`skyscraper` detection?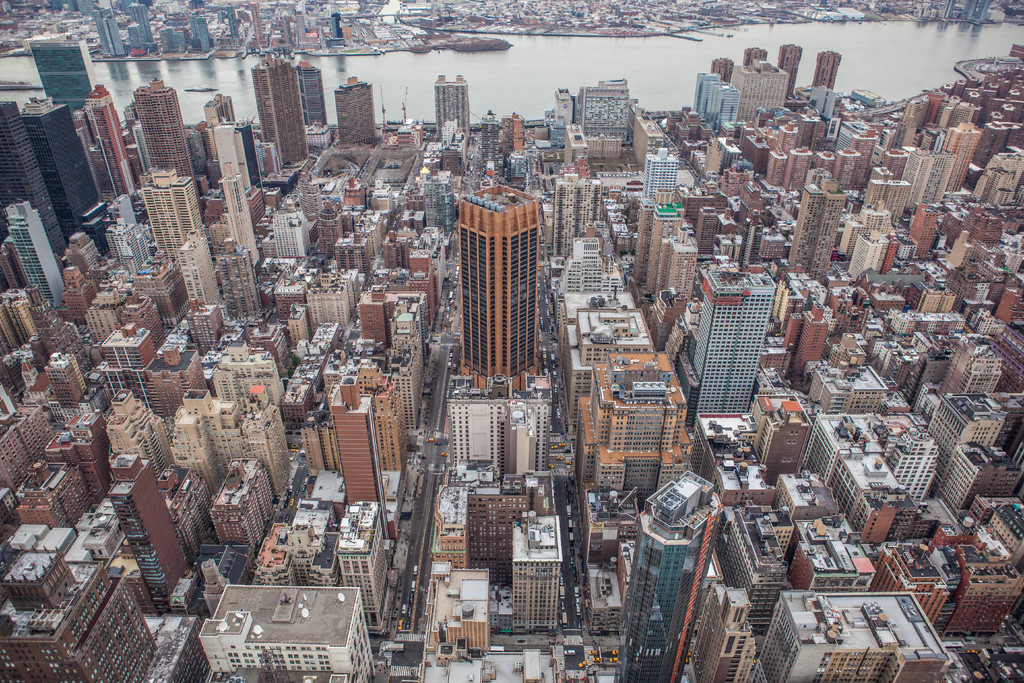
601:457:731:682
